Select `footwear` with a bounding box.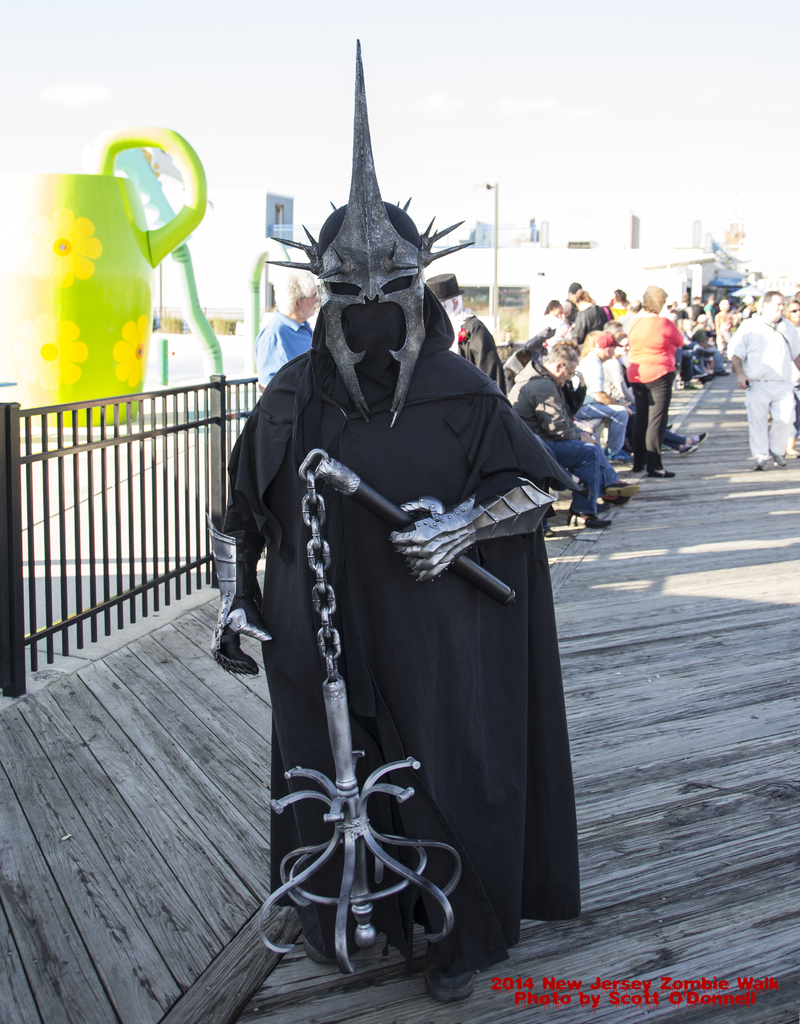
box=[611, 486, 637, 498].
